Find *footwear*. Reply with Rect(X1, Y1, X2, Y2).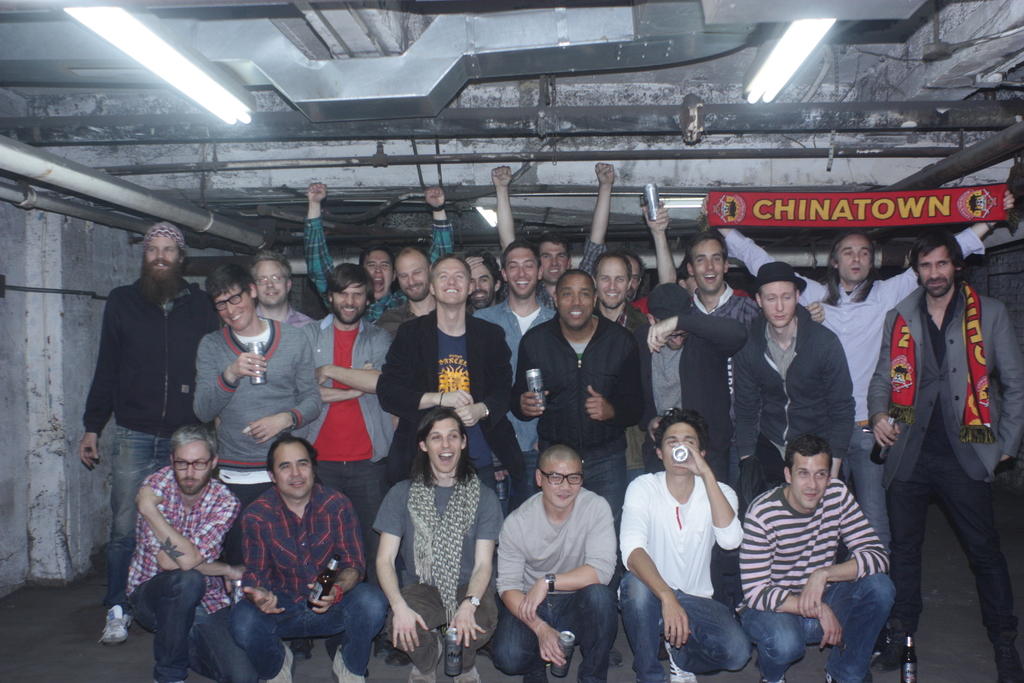
Rect(408, 667, 435, 682).
